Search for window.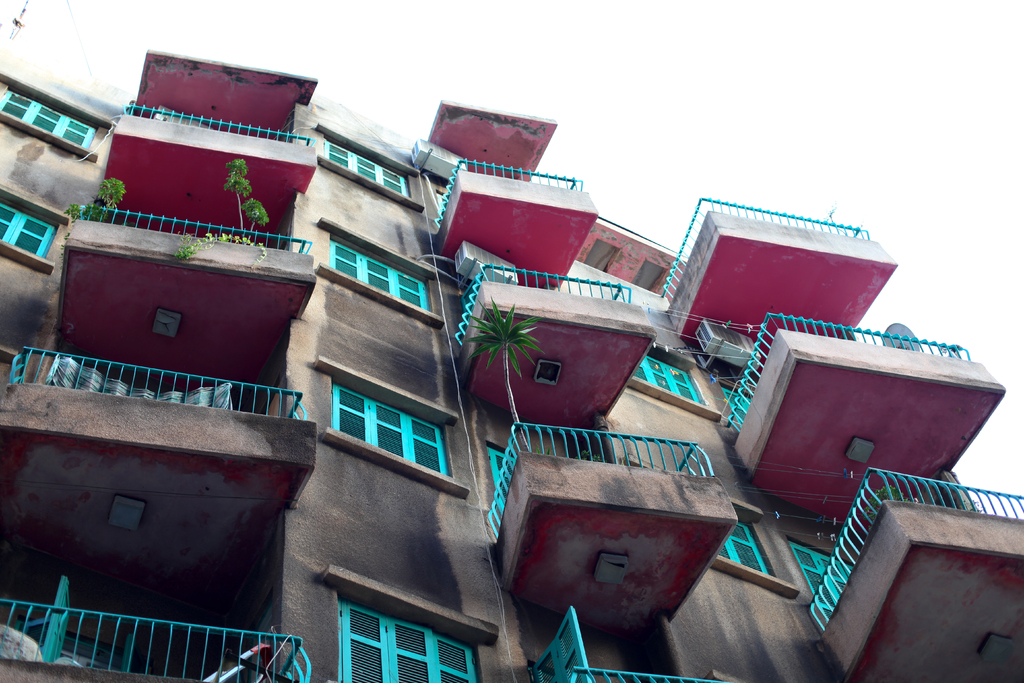
Found at region(628, 343, 719, 416).
